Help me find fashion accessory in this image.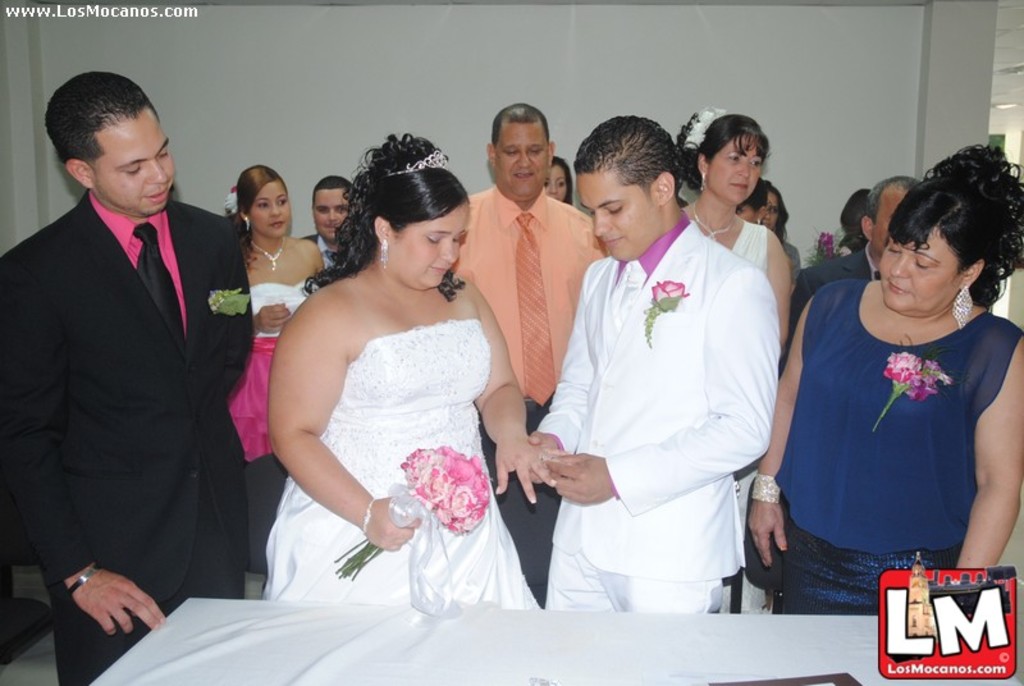
Found it: {"left": 384, "top": 148, "right": 453, "bottom": 177}.
